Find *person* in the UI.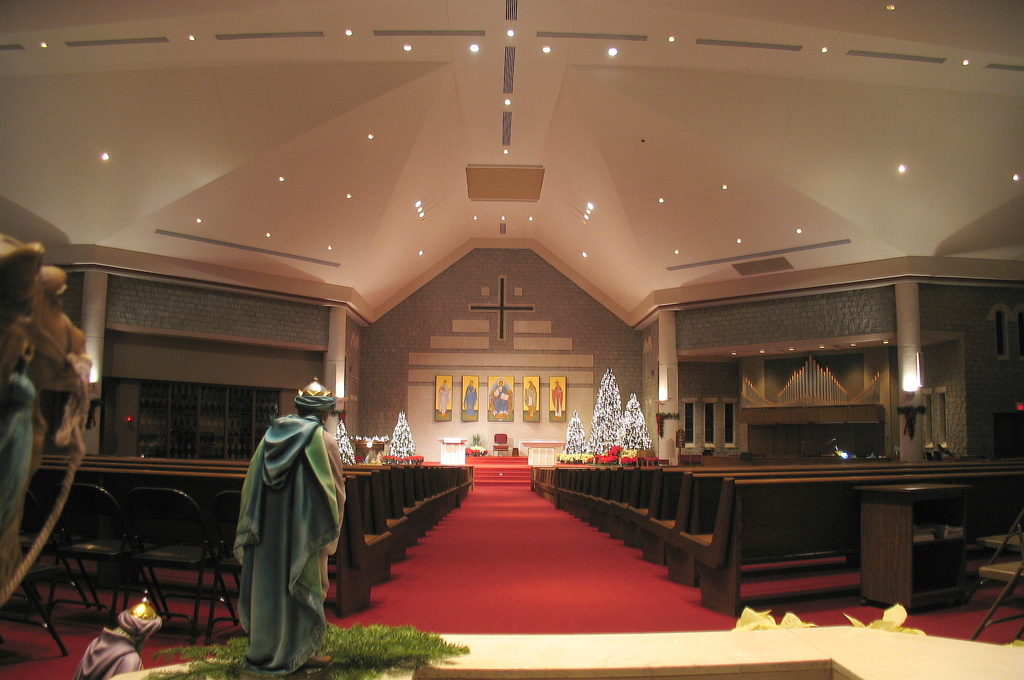
UI element at Rect(493, 381, 509, 412).
